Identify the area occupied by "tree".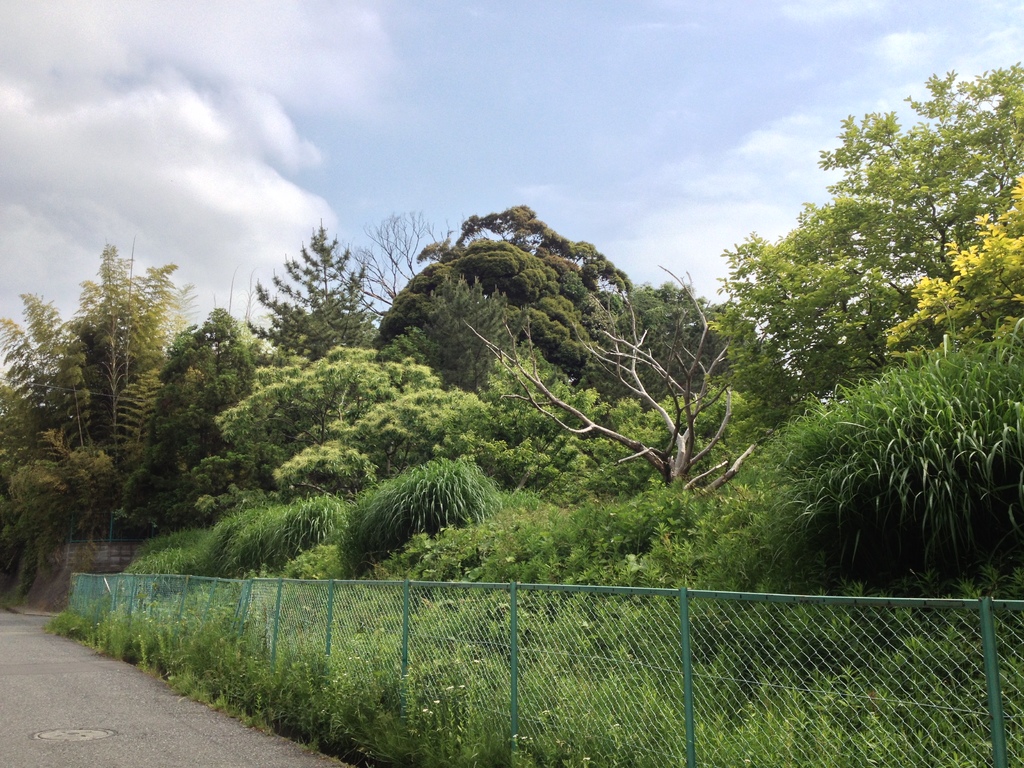
Area: Rect(213, 340, 446, 483).
